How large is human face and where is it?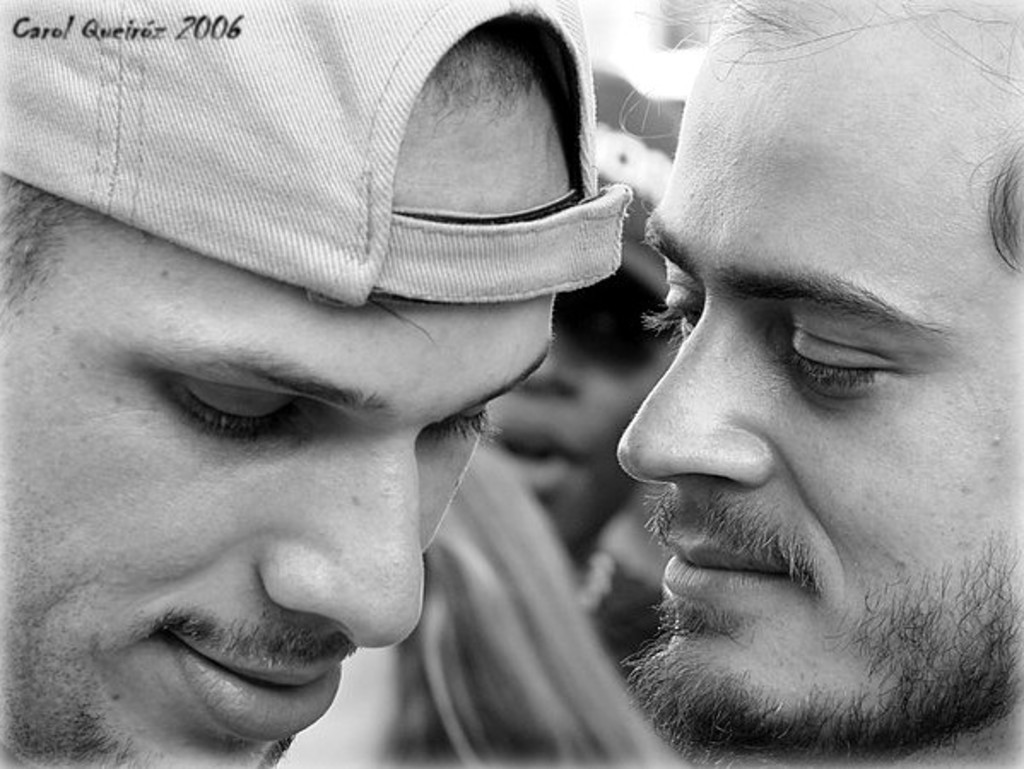
Bounding box: left=0, top=302, right=561, bottom=767.
